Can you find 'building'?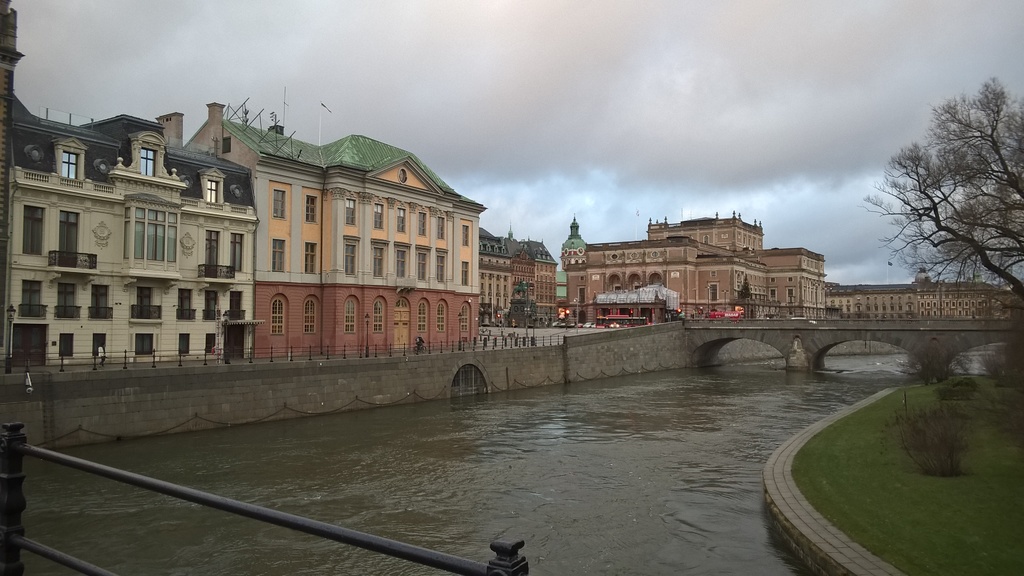
Yes, bounding box: x1=826 y1=280 x2=1020 y2=322.
